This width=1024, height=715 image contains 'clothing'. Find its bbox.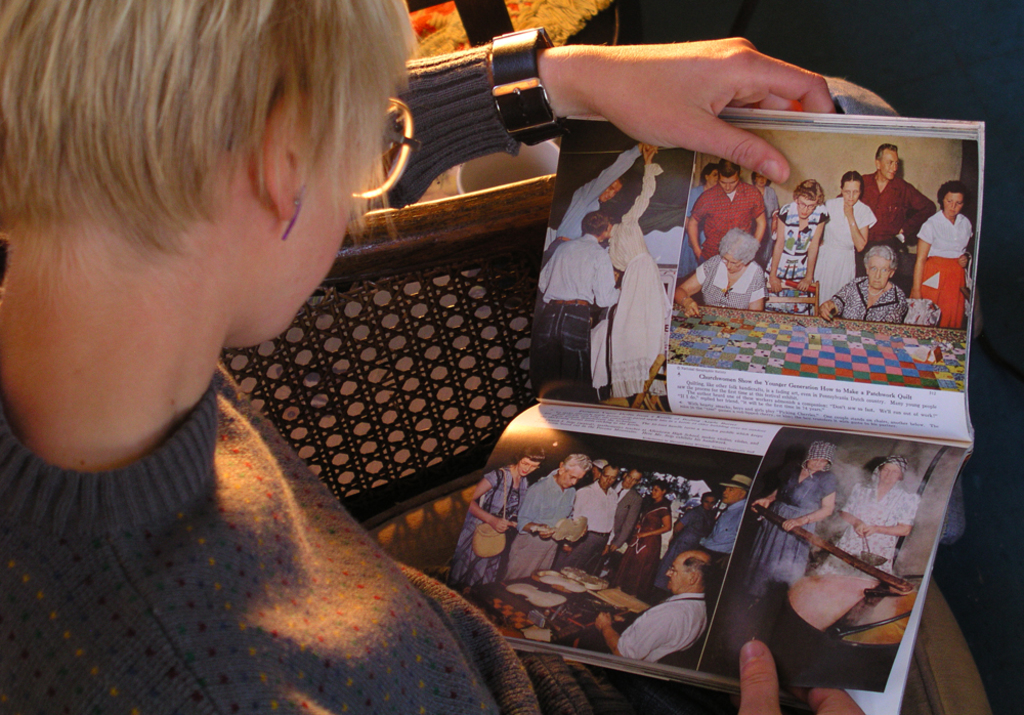
<box>537,211,614,394</box>.
